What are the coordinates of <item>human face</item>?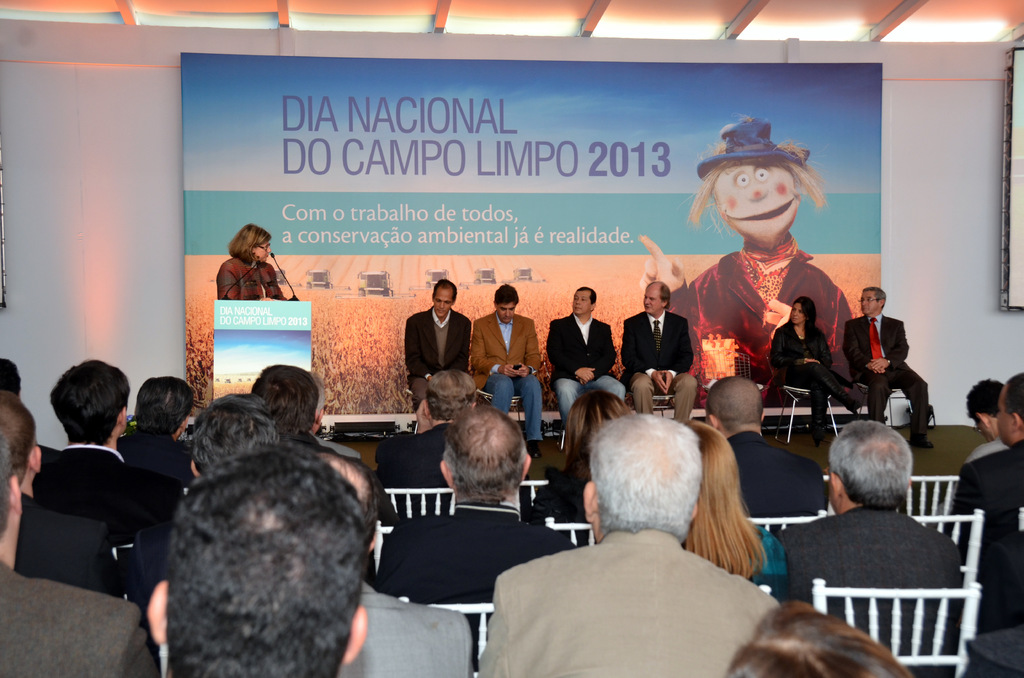
Rect(256, 242, 271, 263).
